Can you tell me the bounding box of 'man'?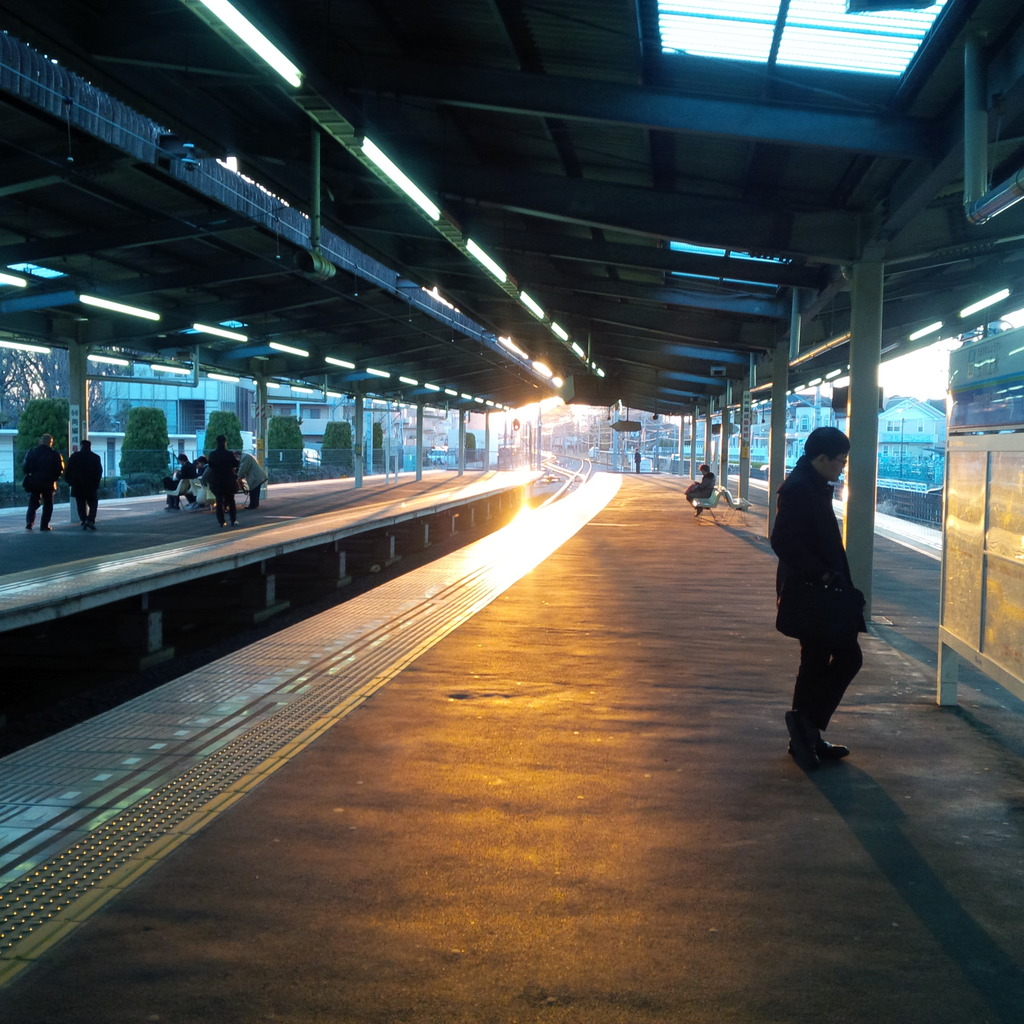
(left=65, top=438, right=105, bottom=529).
